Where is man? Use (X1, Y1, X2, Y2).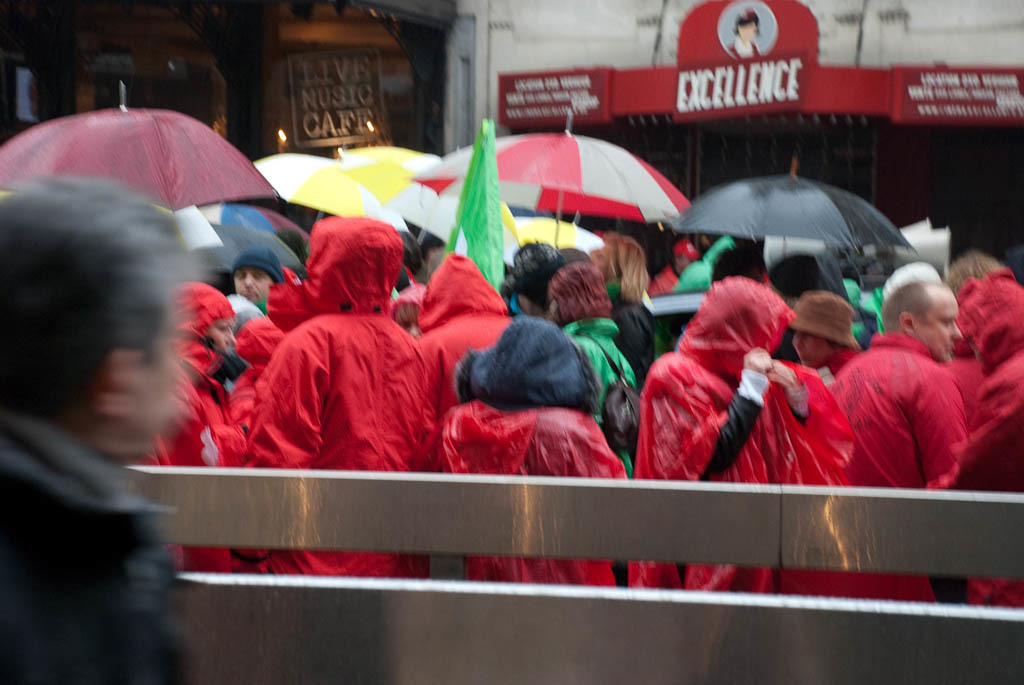
(4, 164, 227, 646).
